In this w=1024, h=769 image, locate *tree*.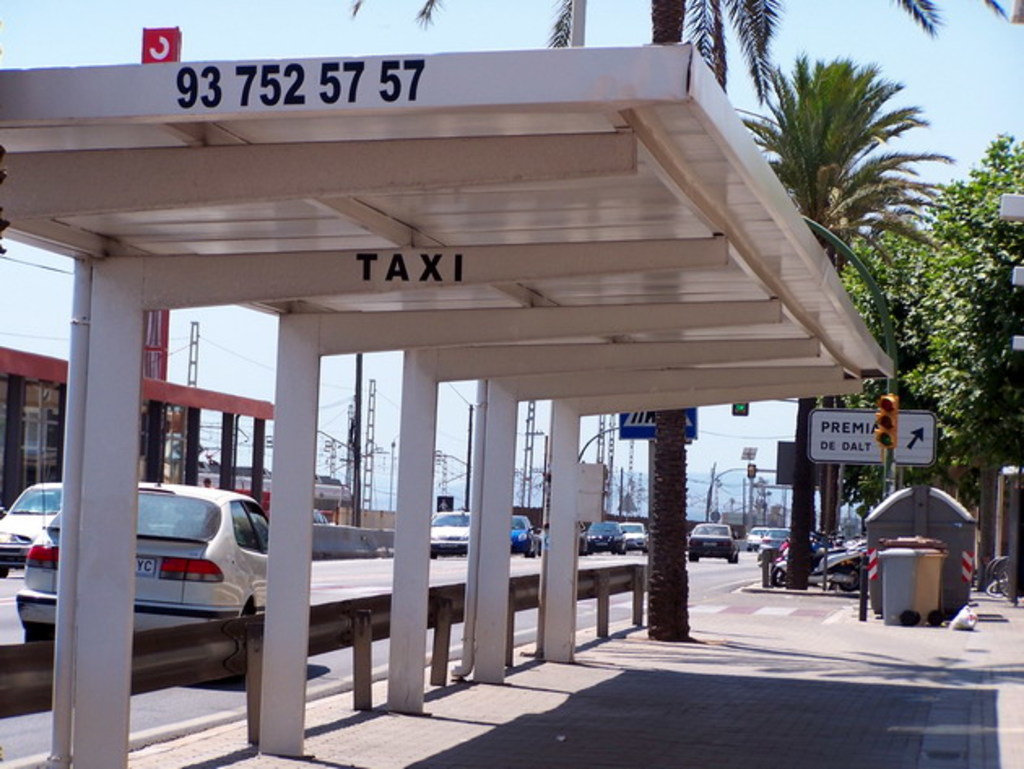
Bounding box: Rect(832, 219, 935, 424).
